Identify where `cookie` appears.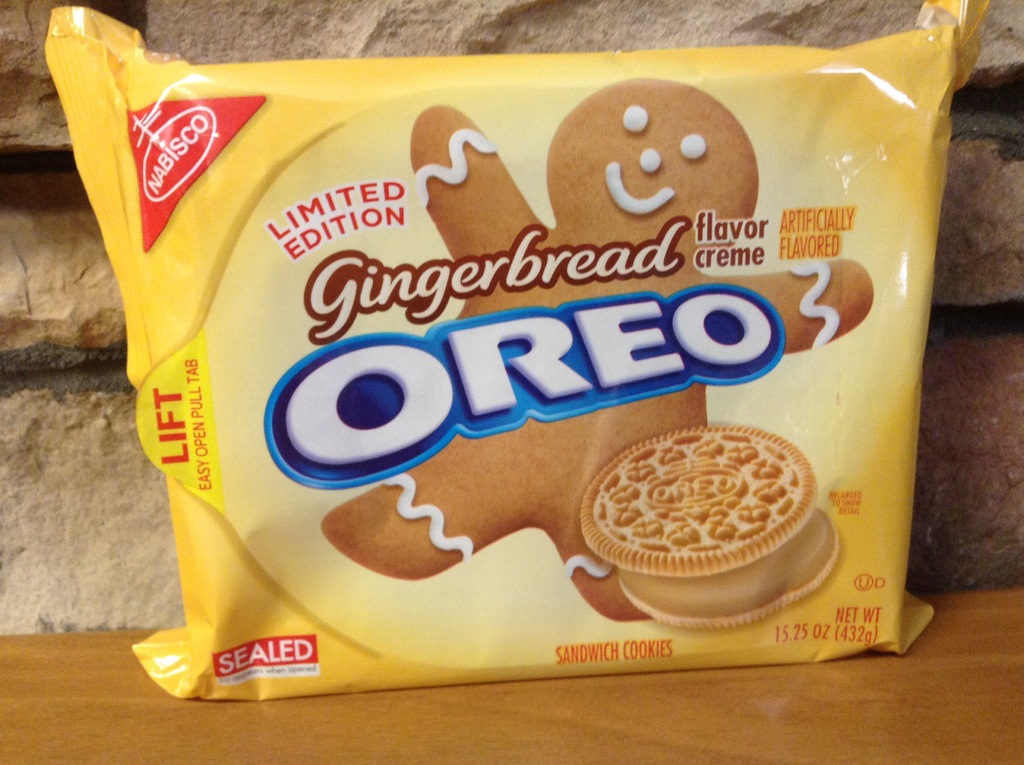
Appears at <bbox>574, 420, 848, 635</bbox>.
